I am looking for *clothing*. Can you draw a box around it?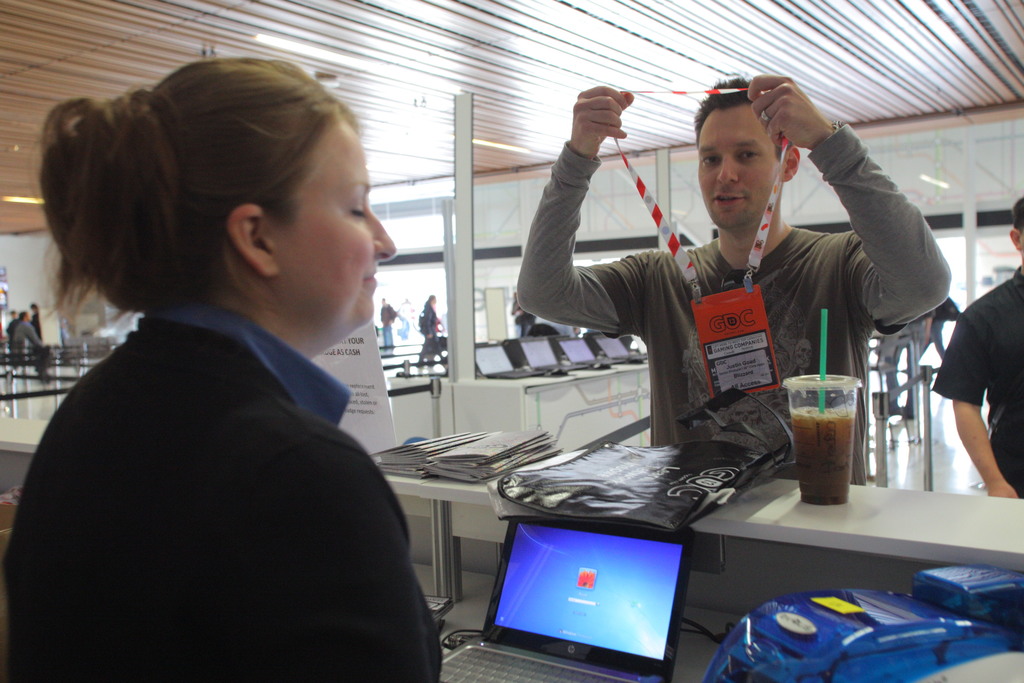
Sure, the bounding box is <box>932,270,1023,503</box>.
